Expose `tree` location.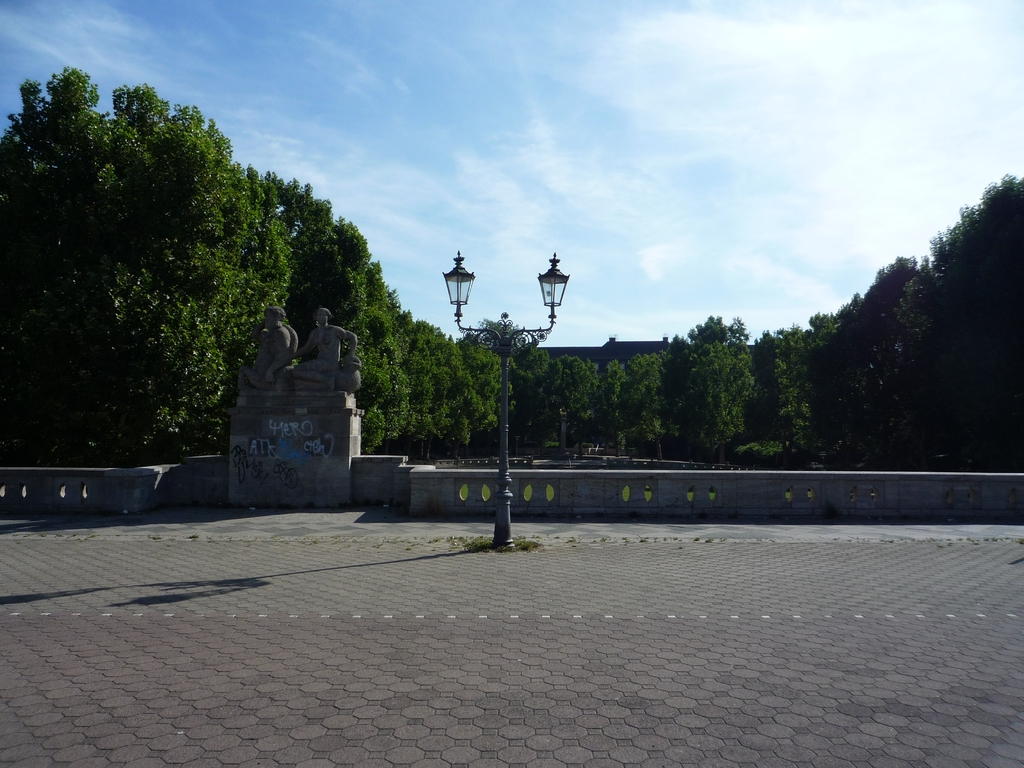
Exposed at l=668, t=316, r=728, b=362.
